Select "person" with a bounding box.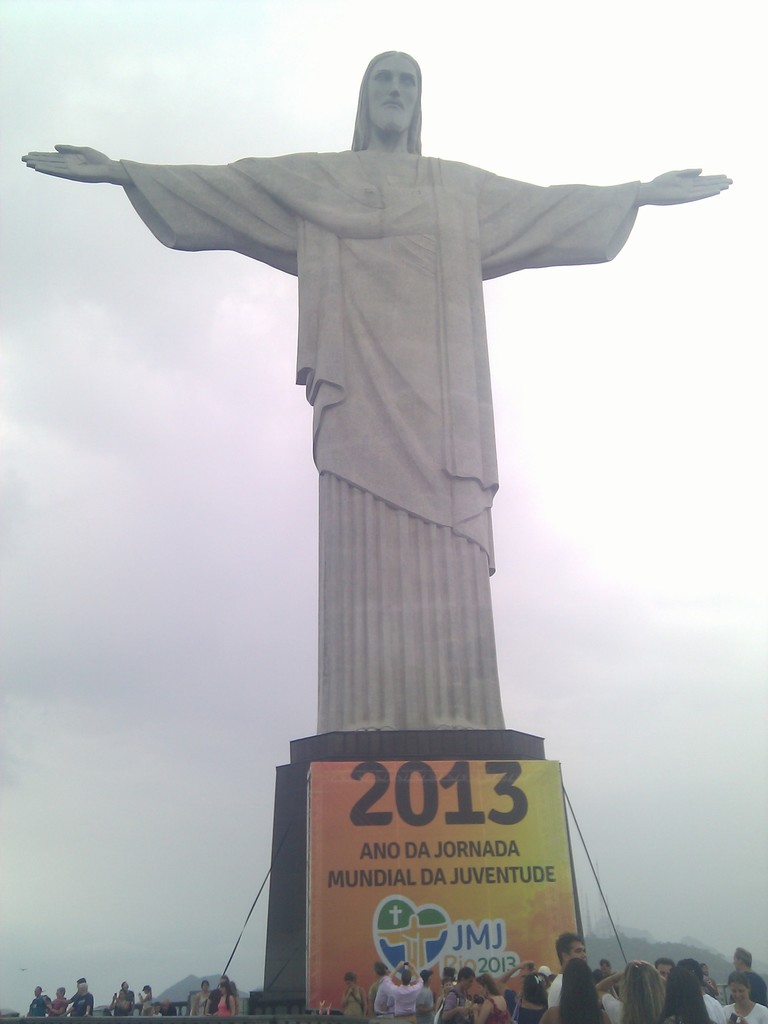
21,84,724,1023.
